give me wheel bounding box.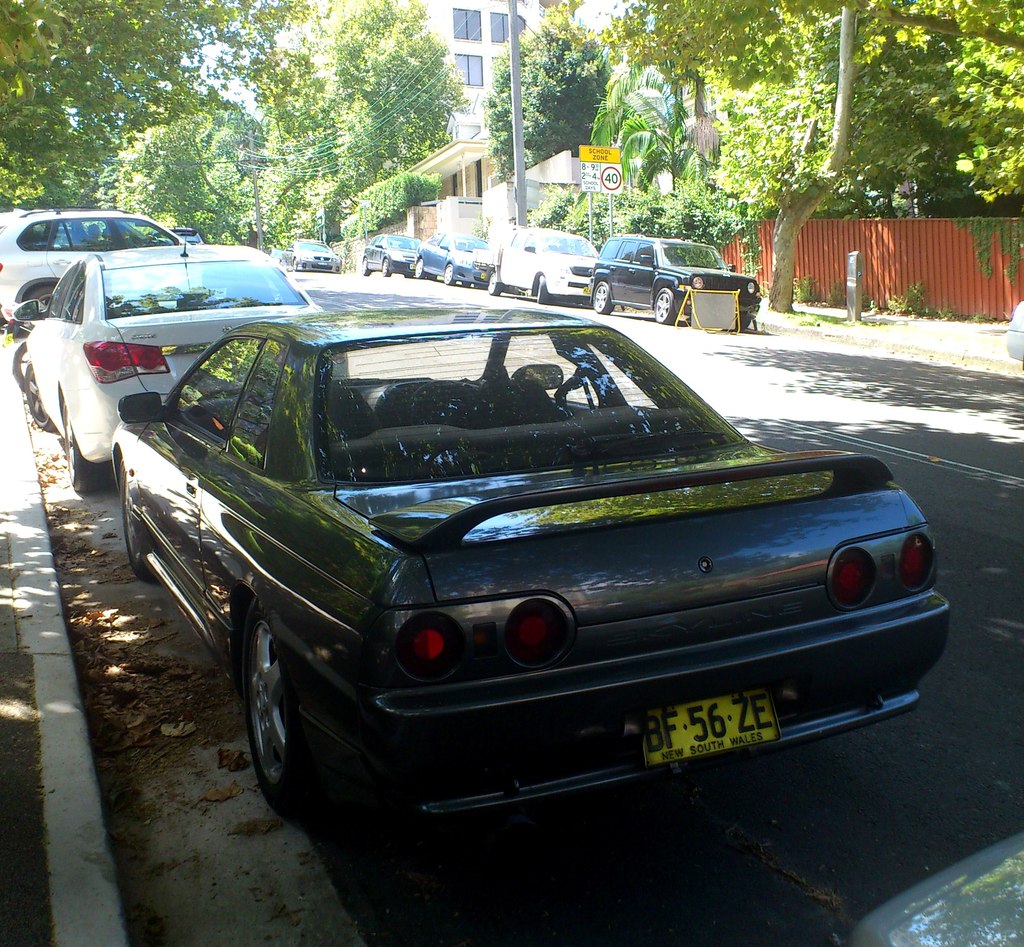
<box>66,401,108,493</box>.
